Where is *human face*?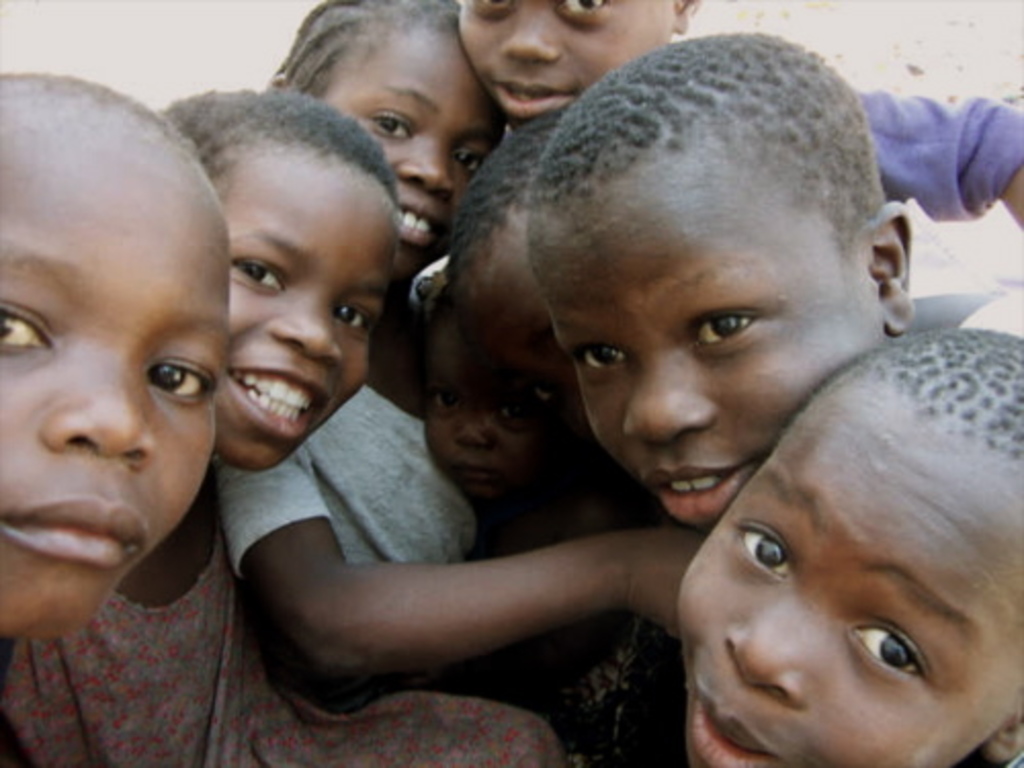
<bbox>551, 250, 872, 528</bbox>.
